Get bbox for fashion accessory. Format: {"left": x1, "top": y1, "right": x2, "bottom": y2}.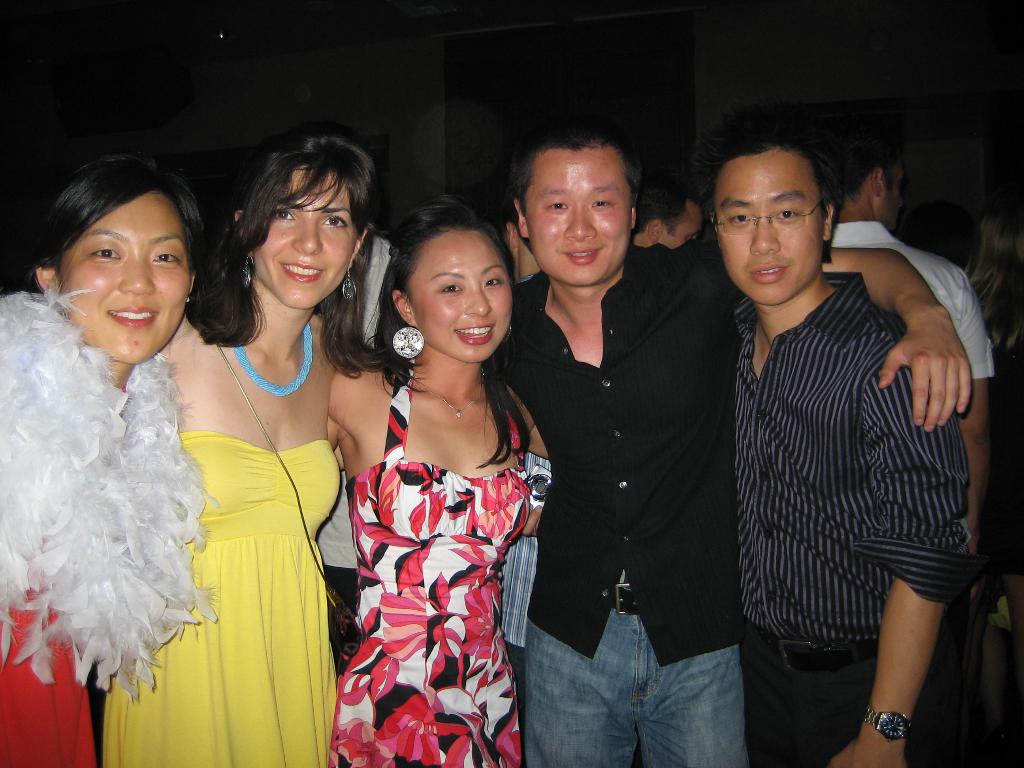
{"left": 223, "top": 312, "right": 314, "bottom": 395}.
